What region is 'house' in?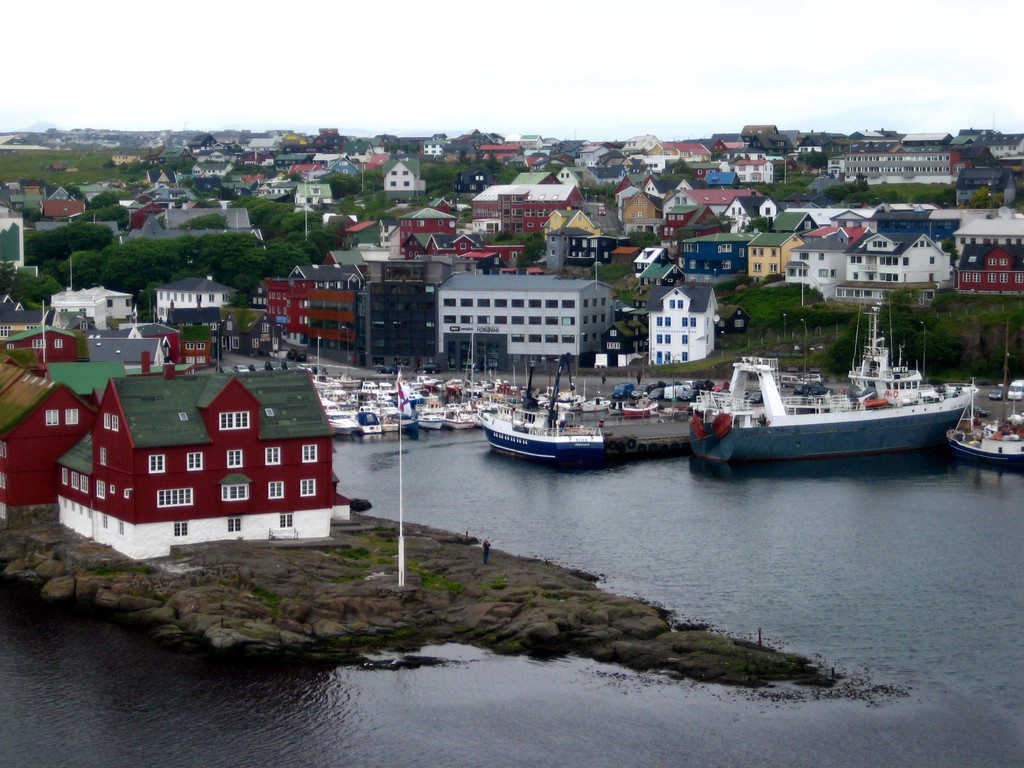
<box>44,346,118,424</box>.
